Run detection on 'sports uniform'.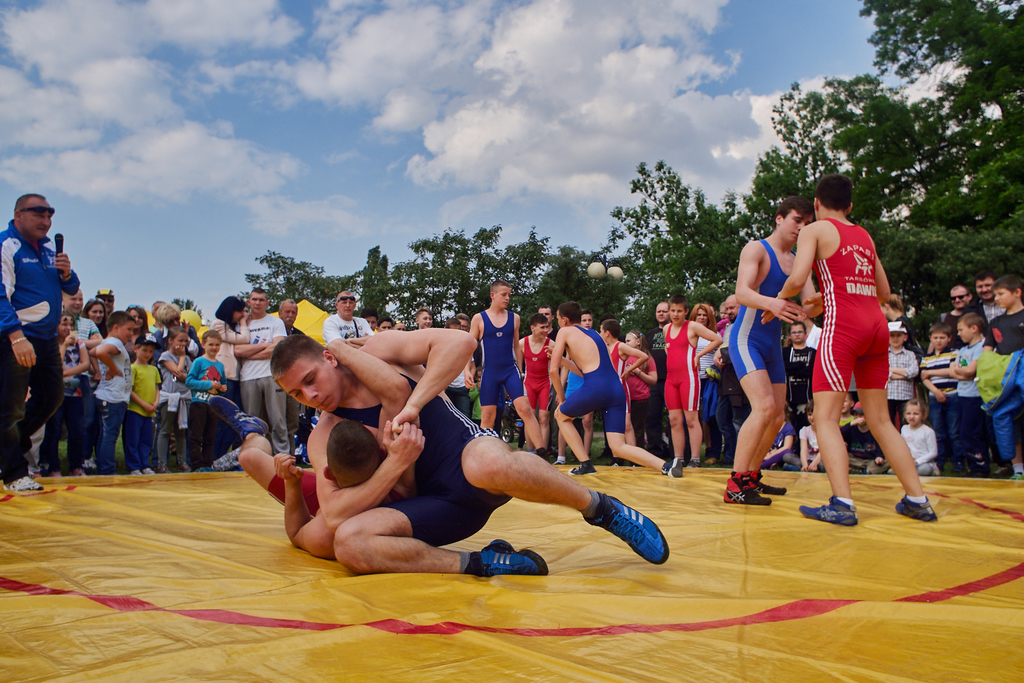
Result: <bbox>668, 320, 697, 469</bbox>.
